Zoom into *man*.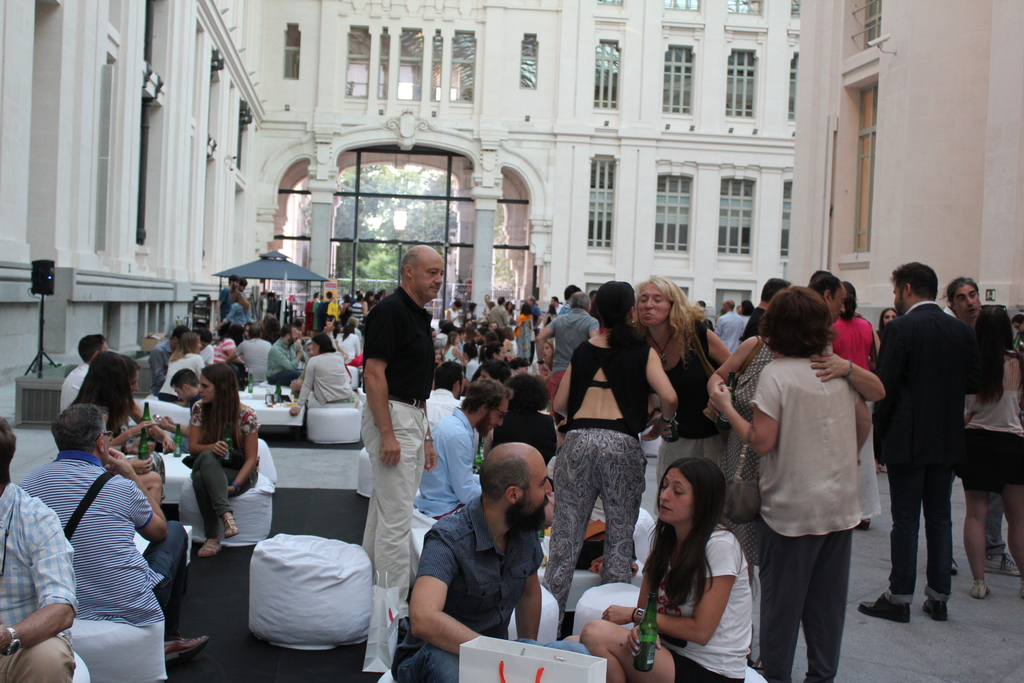
Zoom target: bbox=(403, 450, 536, 682).
